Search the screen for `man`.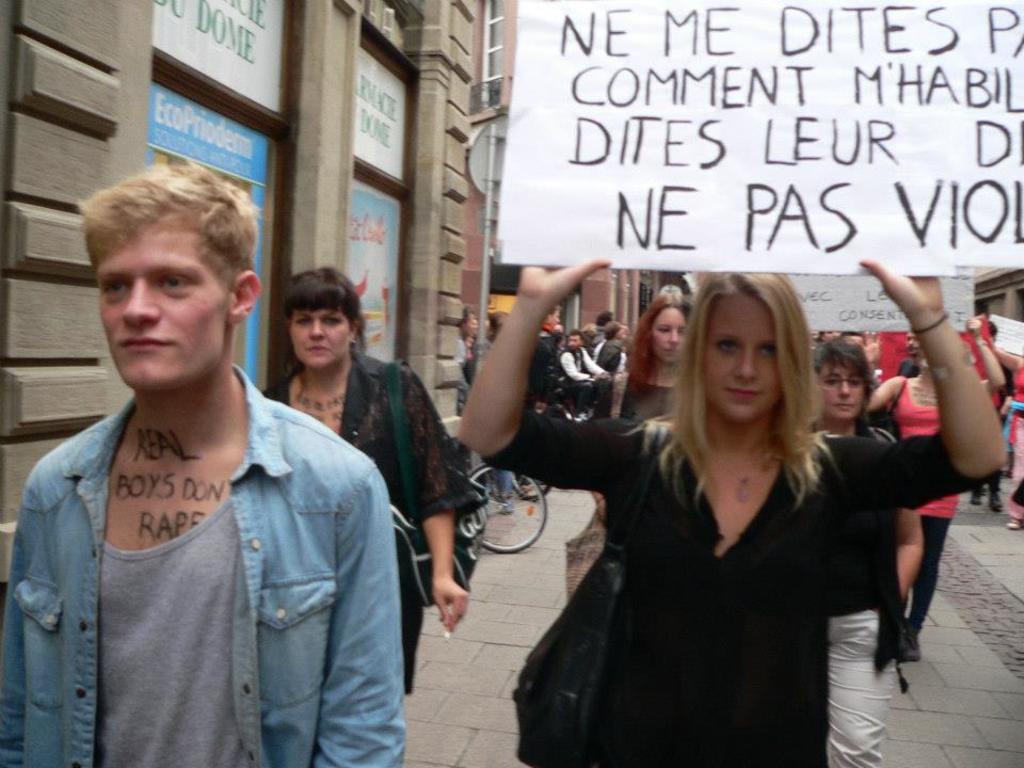
Found at region(0, 163, 426, 767).
